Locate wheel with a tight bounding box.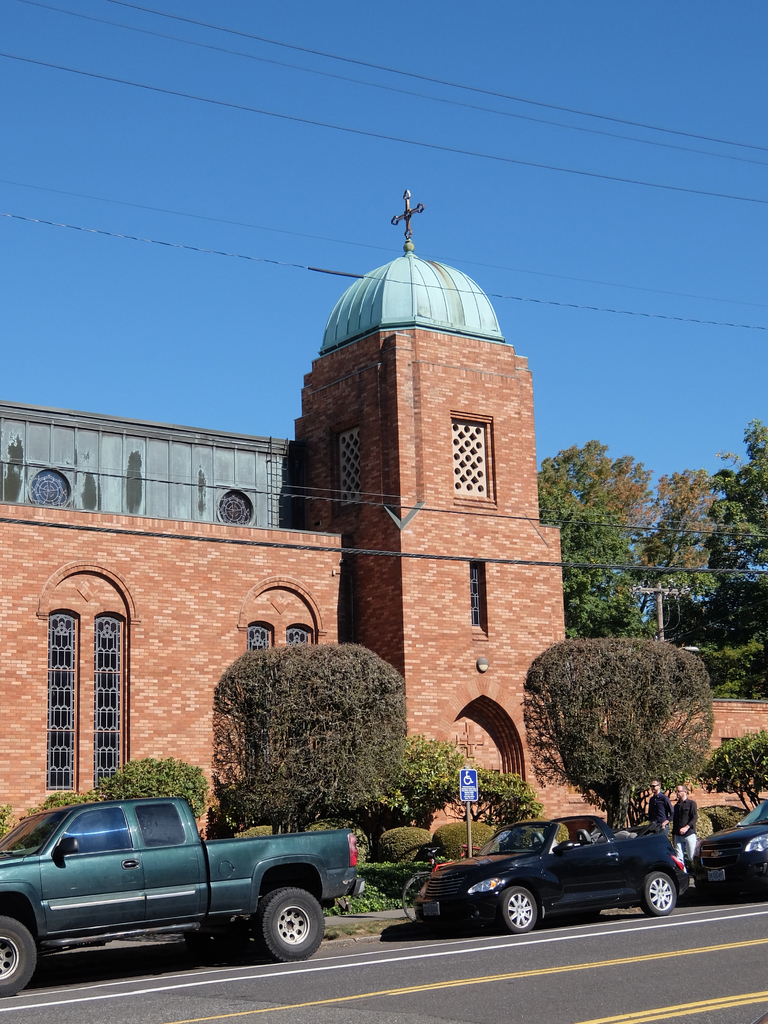
258,886,319,968.
